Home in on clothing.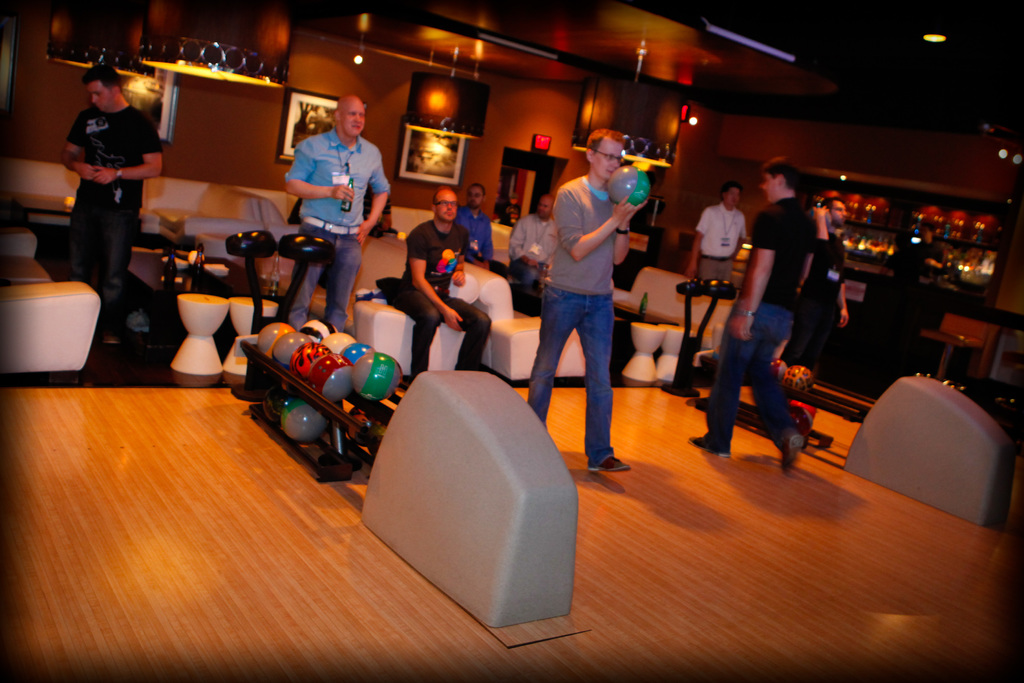
Homed in at (x1=701, y1=199, x2=794, y2=447).
